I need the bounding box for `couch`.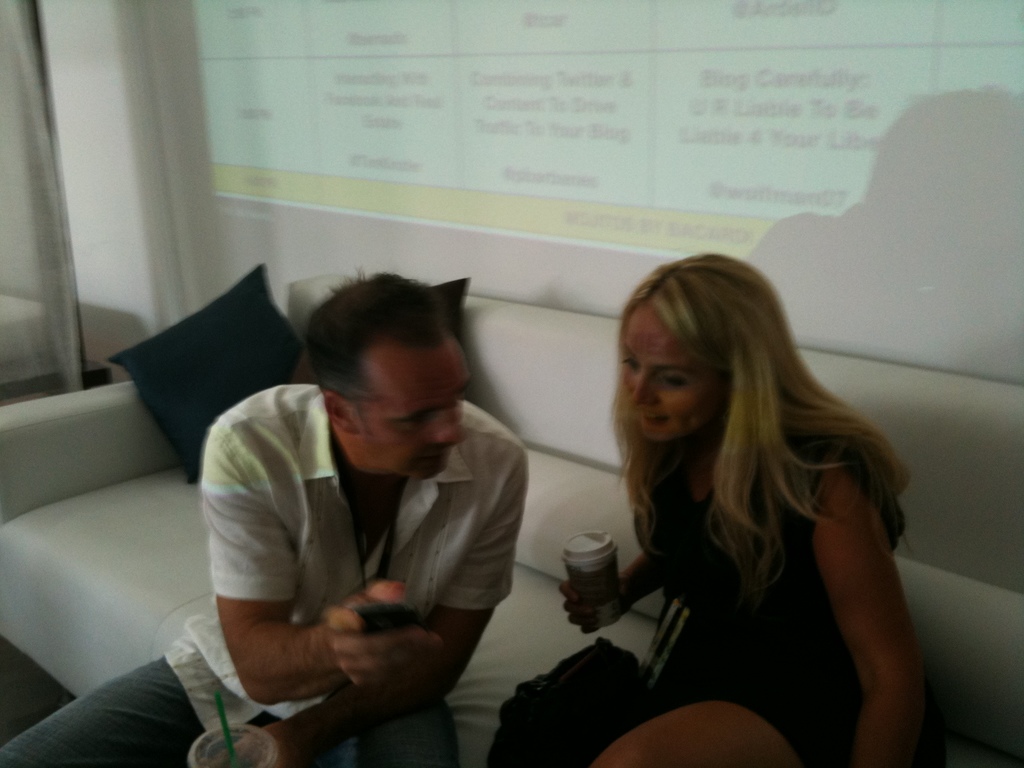
Here it is: bbox=(19, 264, 933, 767).
